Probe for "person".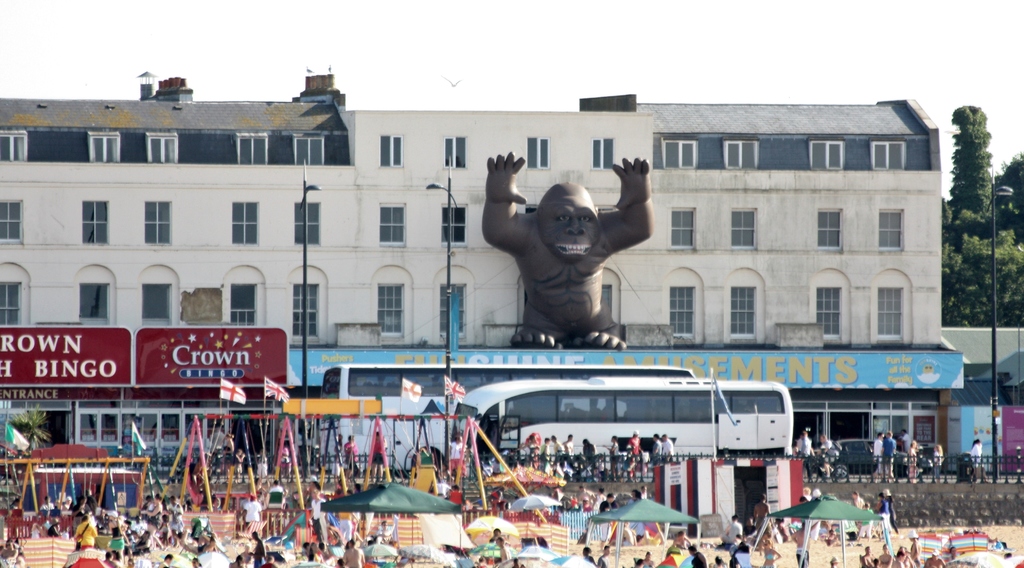
Probe result: (left=314, top=482, right=331, bottom=541).
